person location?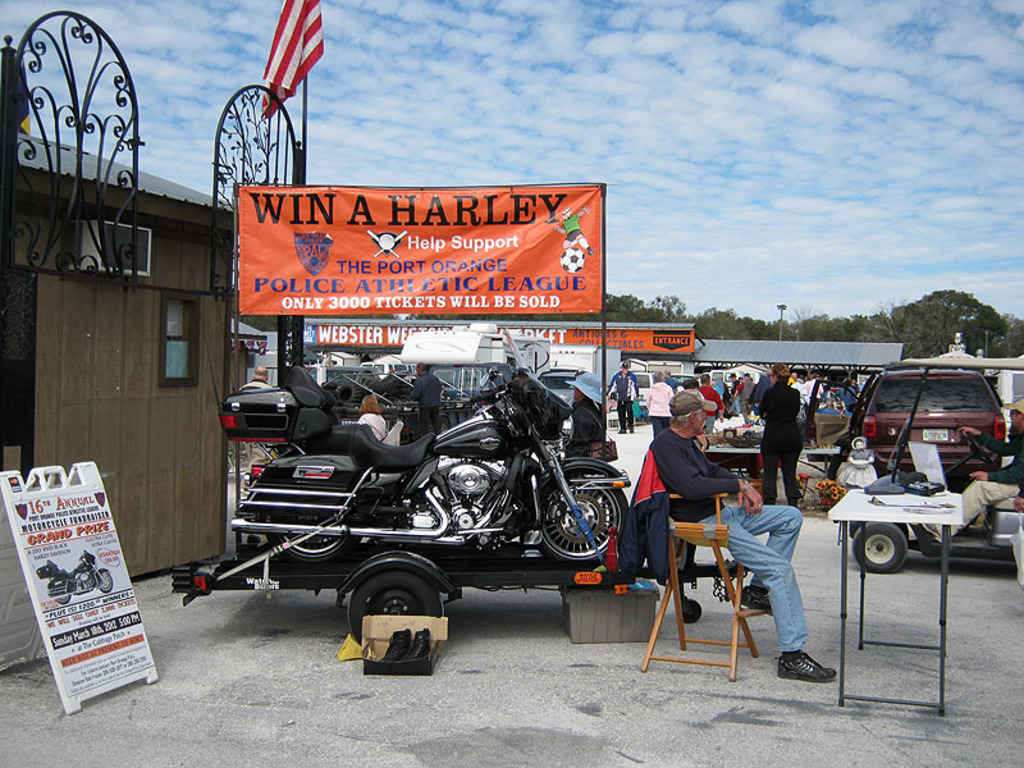
crop(751, 361, 803, 508)
